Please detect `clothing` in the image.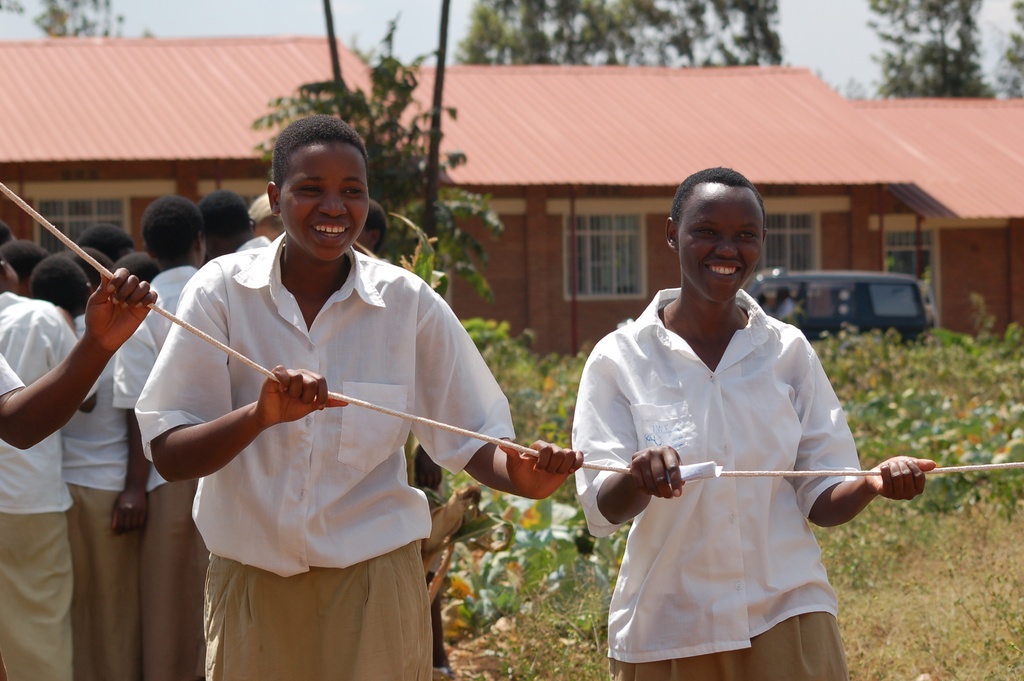
[61, 304, 156, 680].
